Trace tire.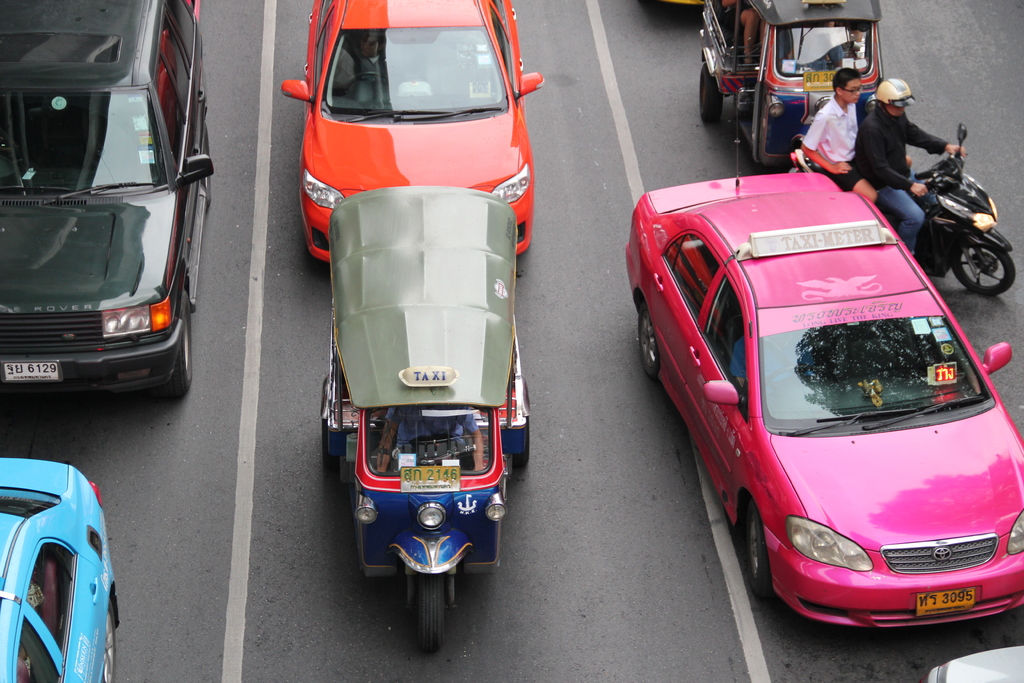
Traced to 323/420/342/461.
